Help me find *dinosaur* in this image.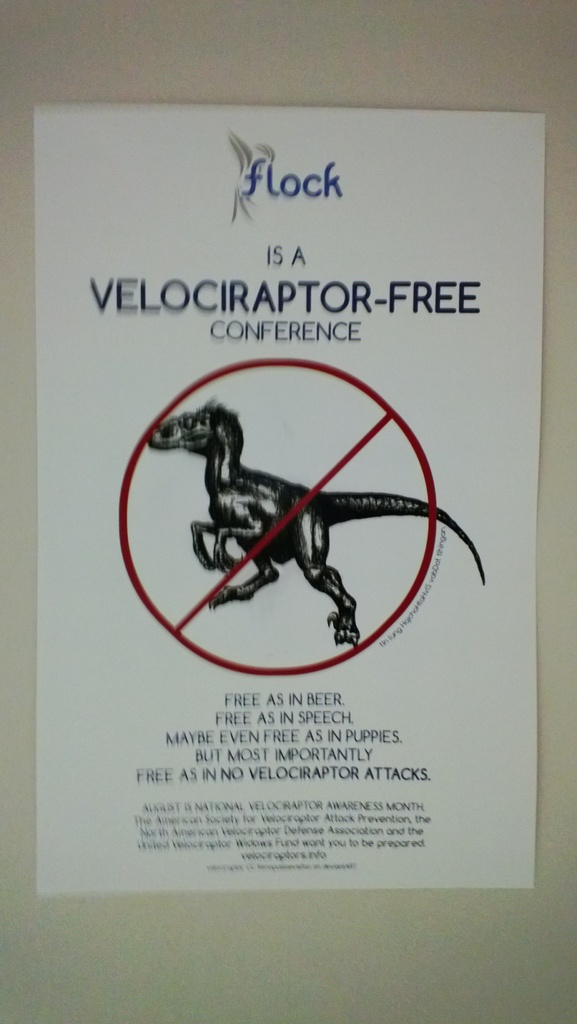
Found it: (left=121, top=392, right=480, bottom=682).
